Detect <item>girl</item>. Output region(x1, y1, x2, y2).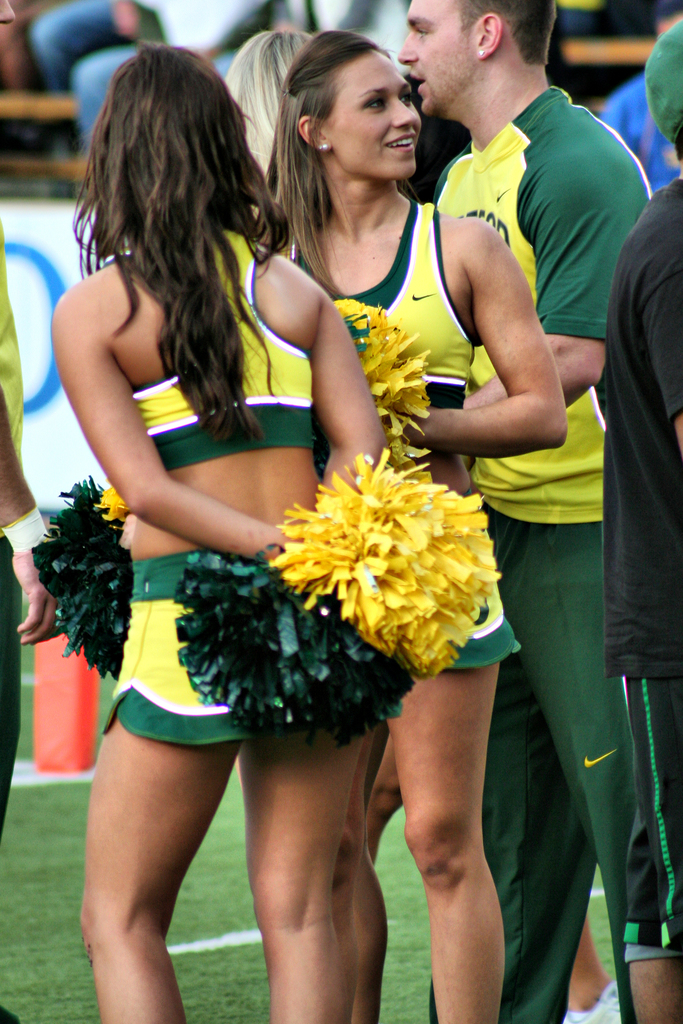
region(45, 42, 403, 1023).
